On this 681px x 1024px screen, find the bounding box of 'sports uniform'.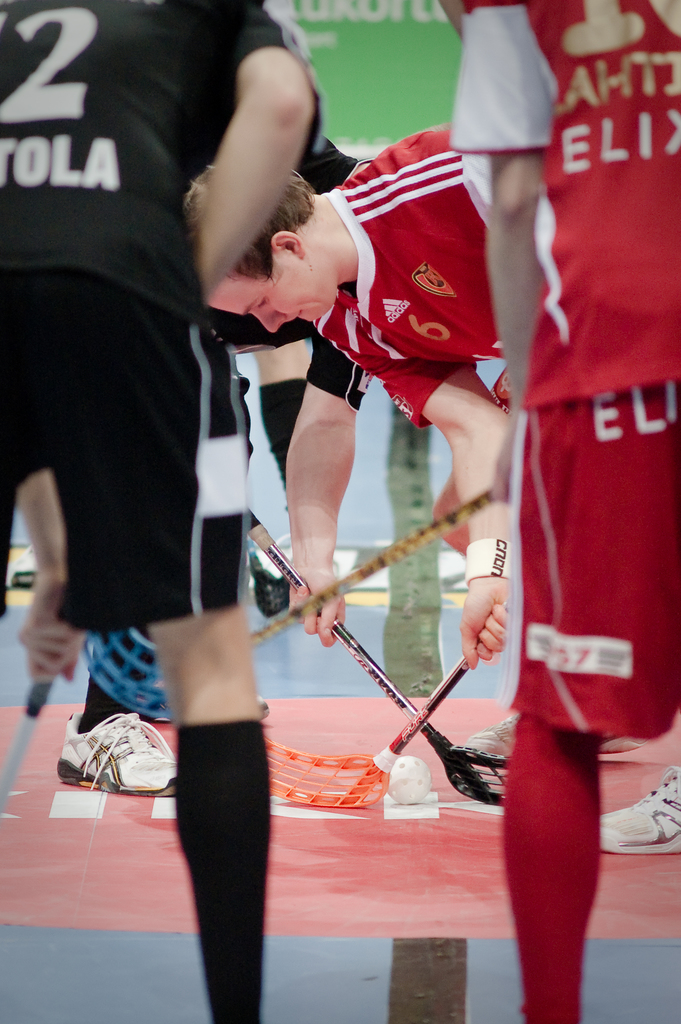
Bounding box: box(0, 0, 295, 1023).
